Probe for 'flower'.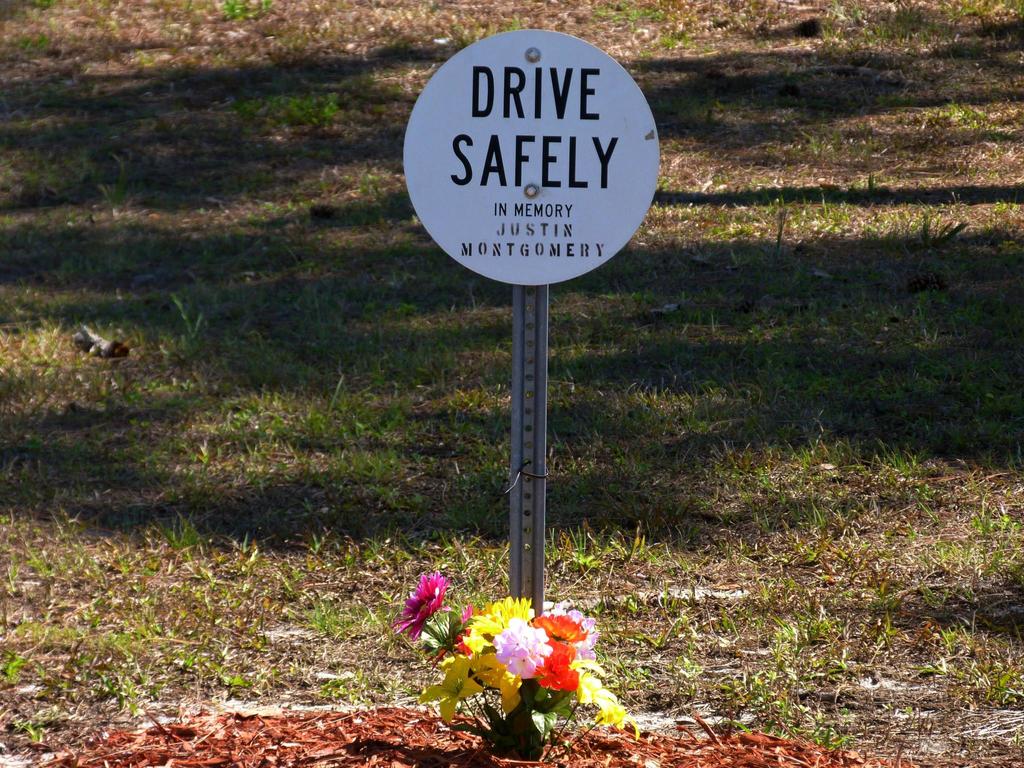
Probe result: <bbox>392, 583, 459, 659</bbox>.
